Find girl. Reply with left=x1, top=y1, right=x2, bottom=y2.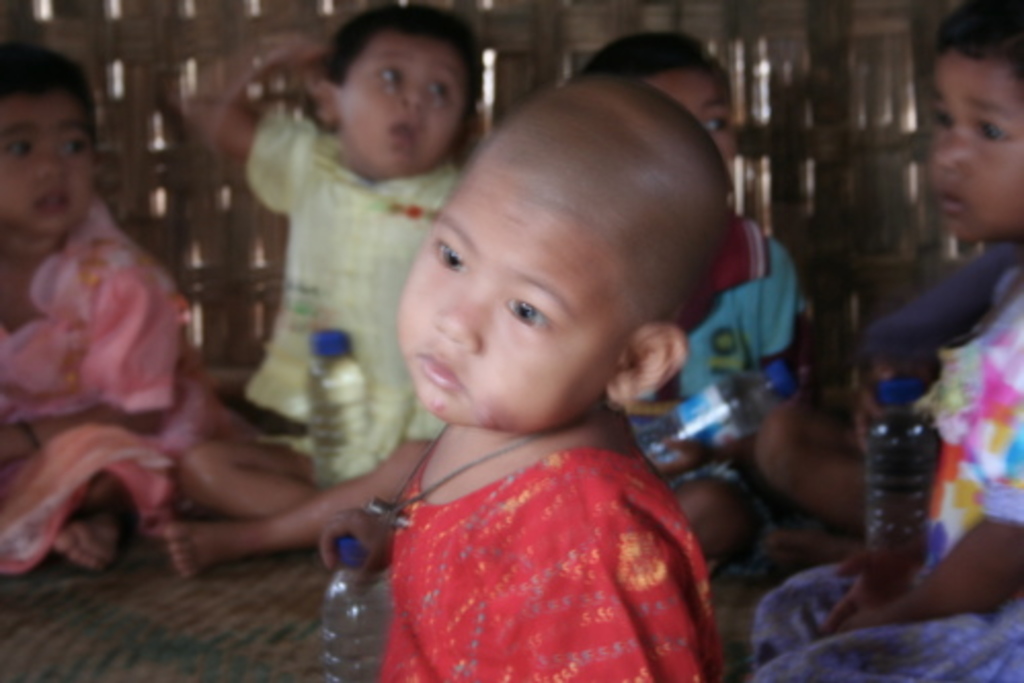
left=378, top=74, right=722, bottom=681.
